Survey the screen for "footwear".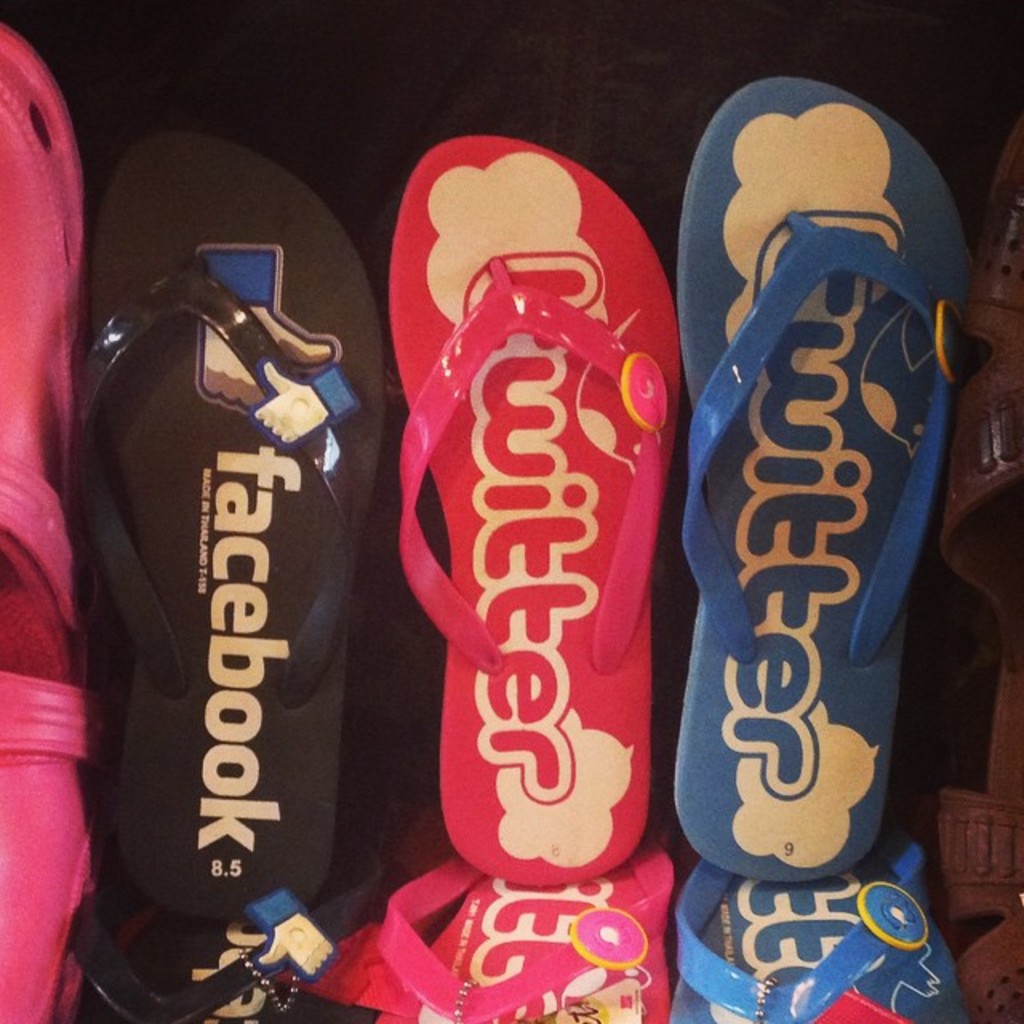
Survey found: BBox(374, 851, 678, 1022).
